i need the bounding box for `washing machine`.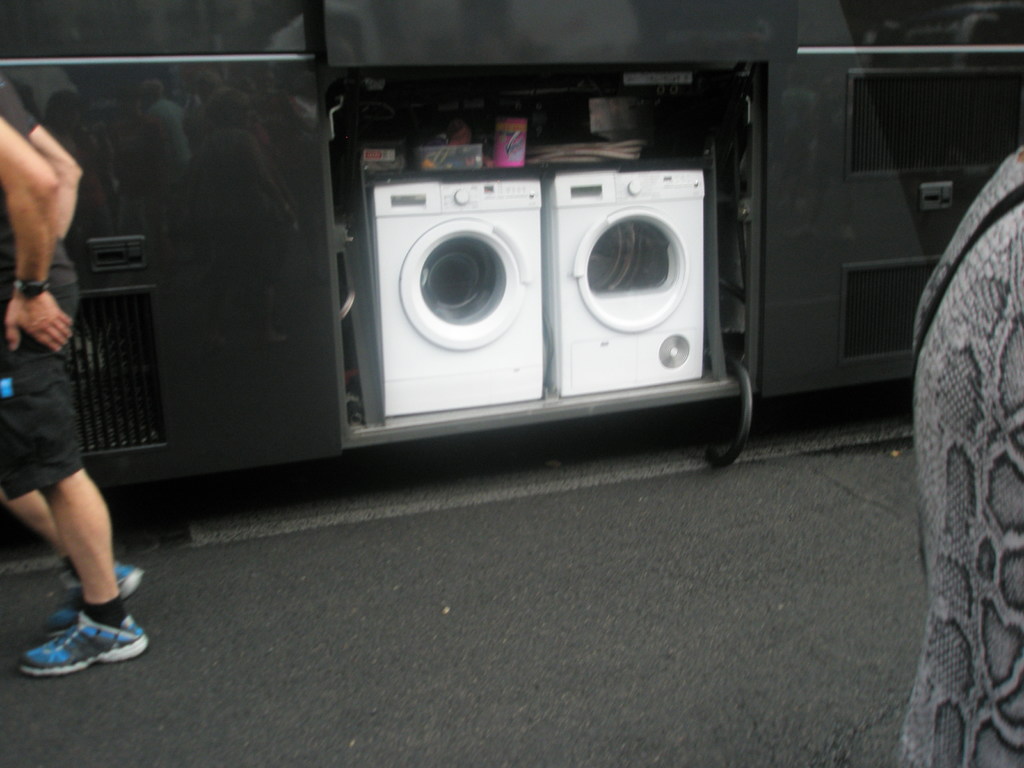
Here it is: (375,180,545,420).
